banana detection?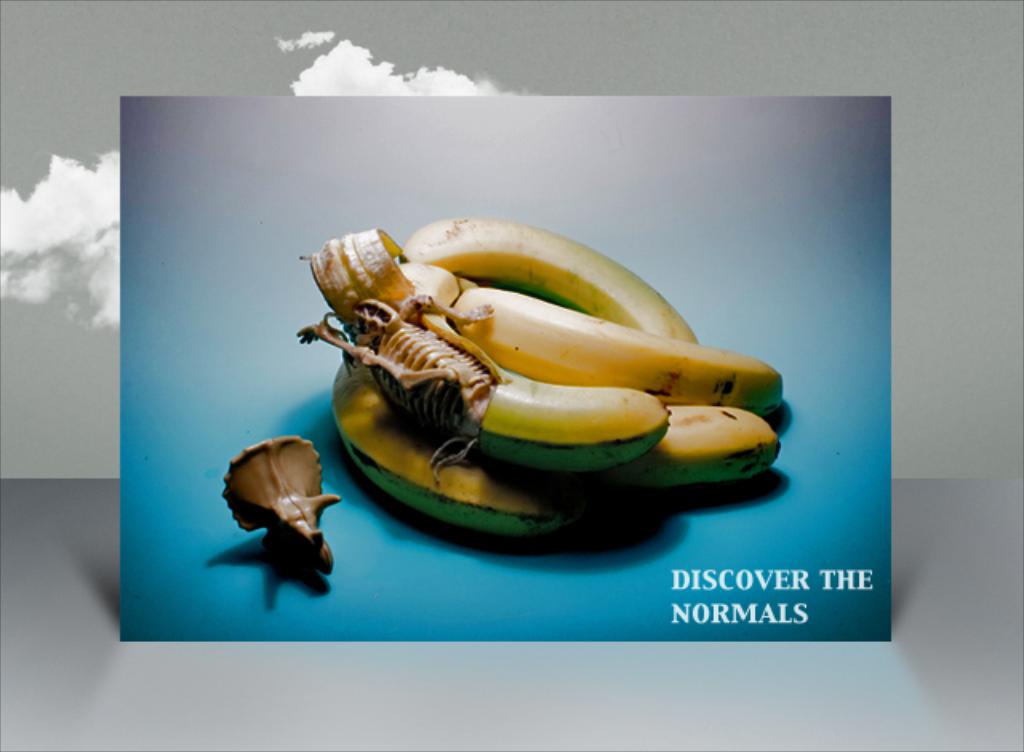
box=[398, 213, 701, 344]
